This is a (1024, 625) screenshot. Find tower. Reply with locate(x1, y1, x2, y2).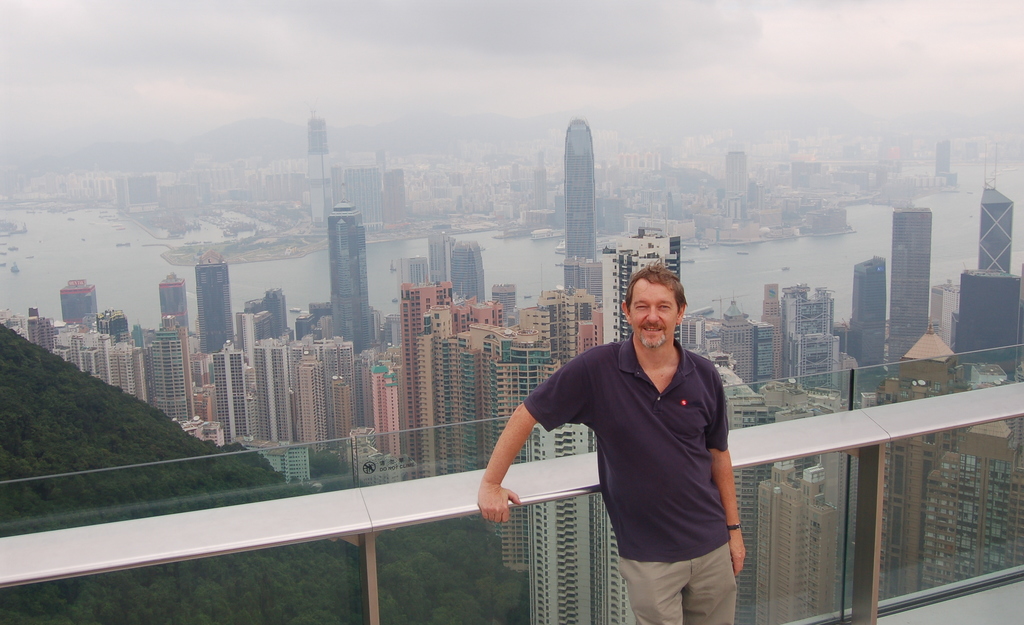
locate(783, 324, 834, 395).
